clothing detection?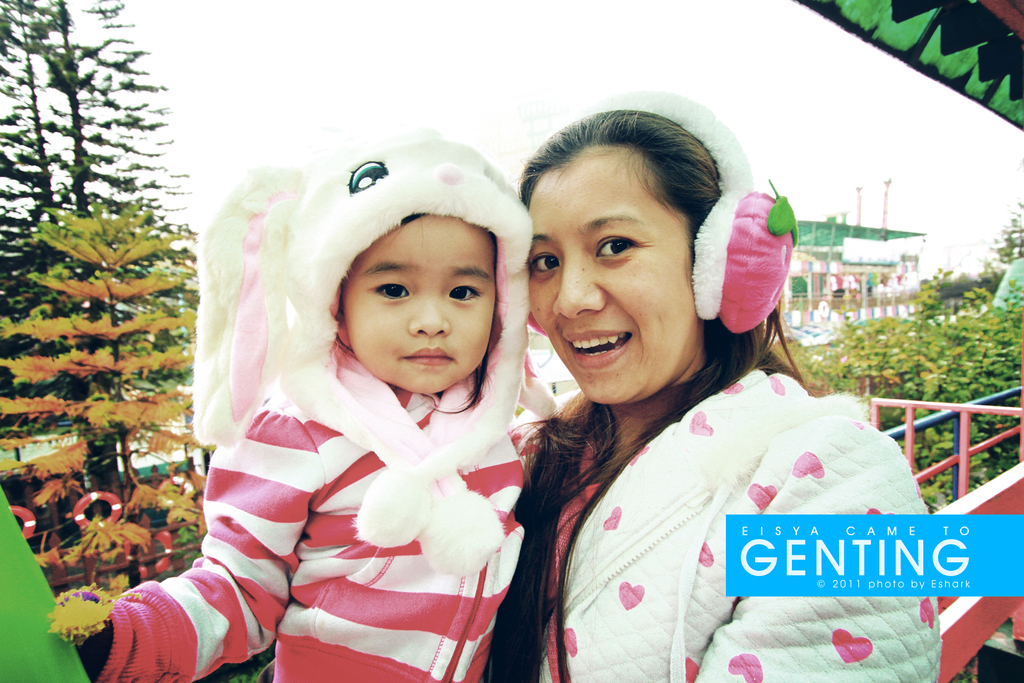
select_region(488, 318, 929, 666)
